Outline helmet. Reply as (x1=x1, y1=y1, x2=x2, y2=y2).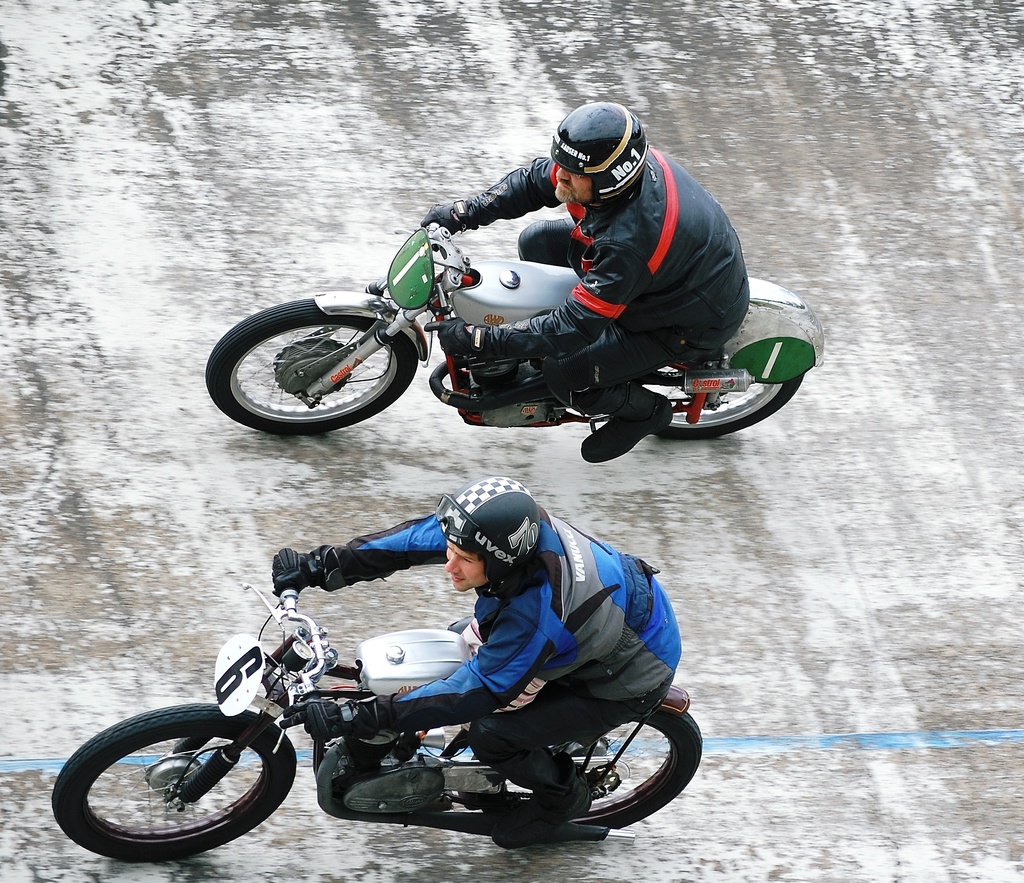
(x1=432, y1=475, x2=547, y2=604).
